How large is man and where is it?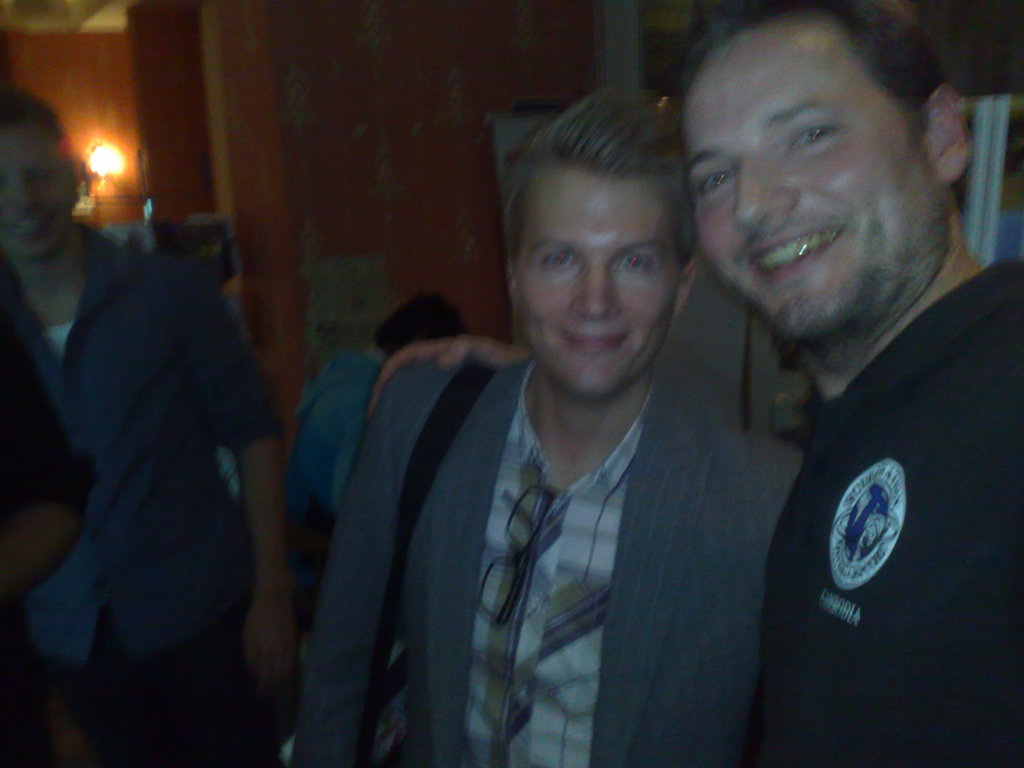
Bounding box: box(278, 290, 472, 569).
